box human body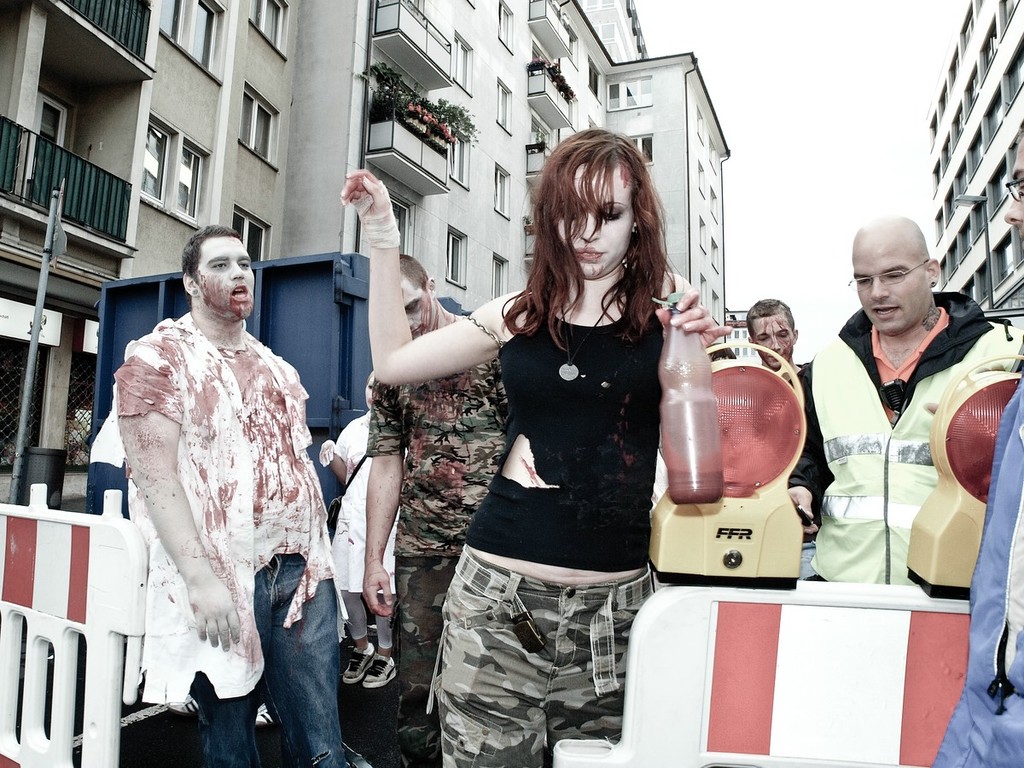
[x1=334, y1=127, x2=739, y2=767]
